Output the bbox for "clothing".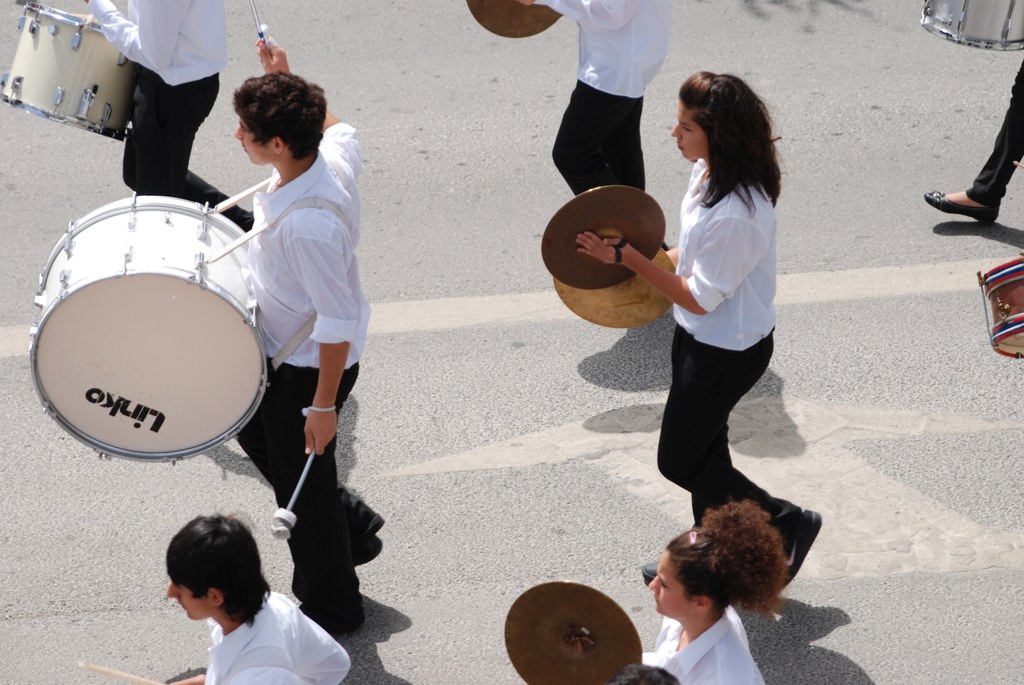
box=[958, 58, 1023, 209].
